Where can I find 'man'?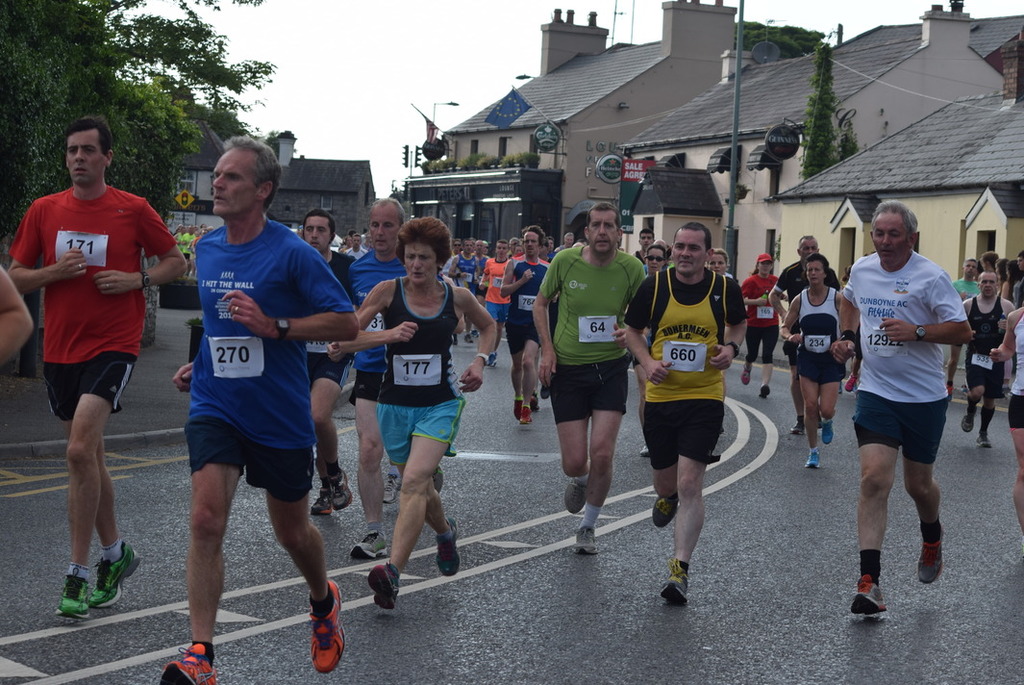
You can find it at 10, 119, 188, 619.
